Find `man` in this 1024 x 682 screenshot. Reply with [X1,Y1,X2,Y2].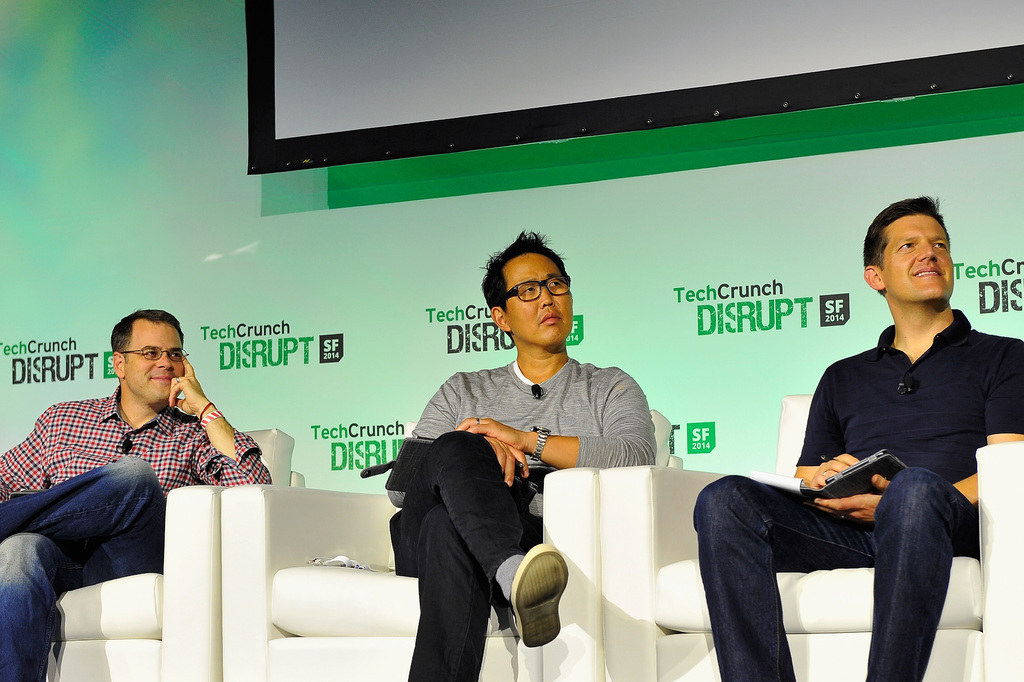
[699,203,1023,681].
